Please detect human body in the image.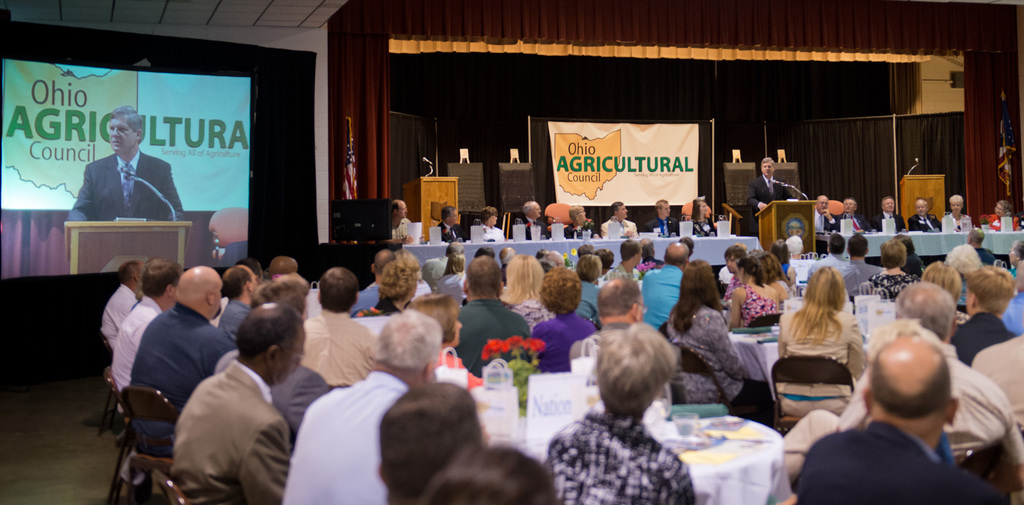
pyautogui.locateOnScreen(431, 205, 470, 247).
